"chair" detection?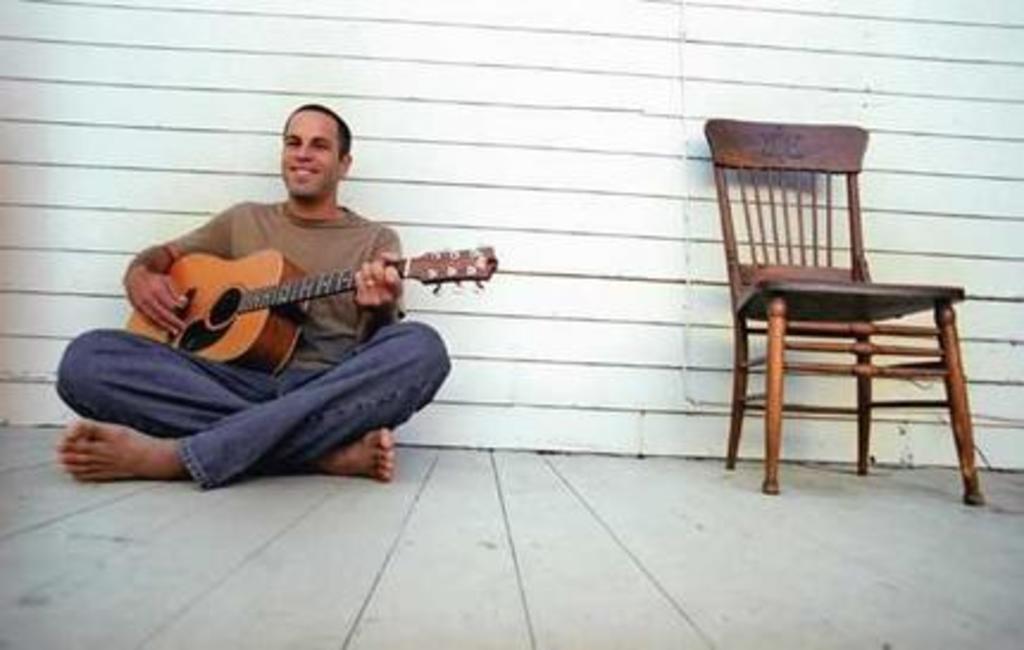
{"x1": 695, "y1": 136, "x2": 1003, "y2": 498}
